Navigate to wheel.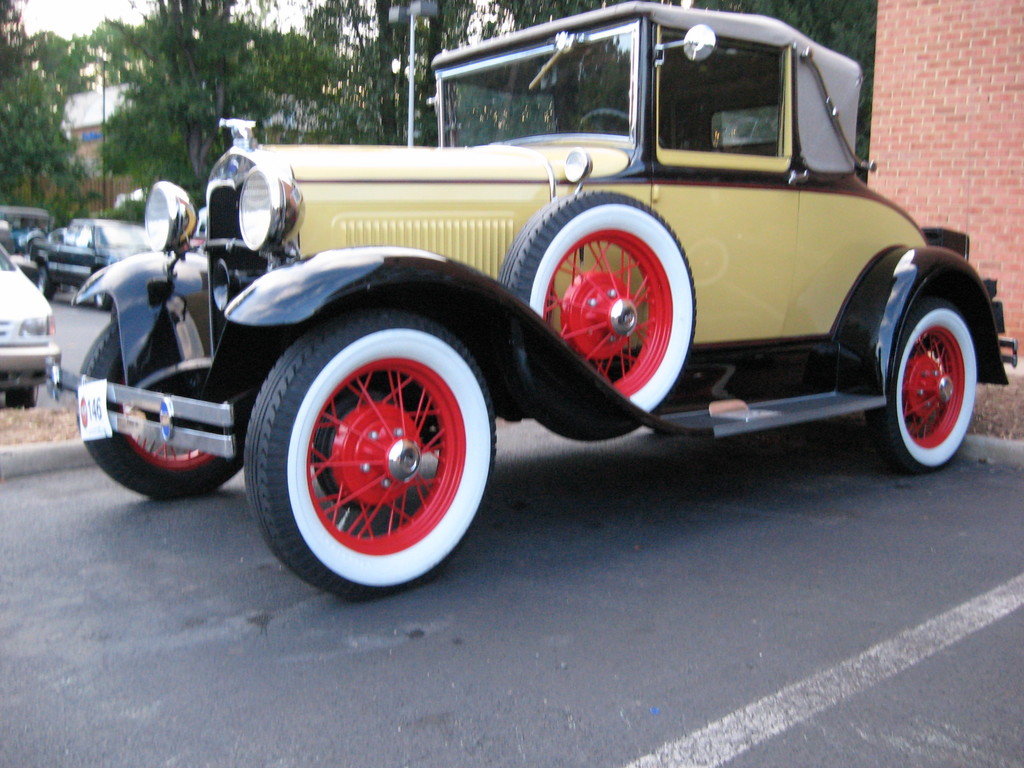
Navigation target: x1=575 y1=108 x2=630 y2=134.
